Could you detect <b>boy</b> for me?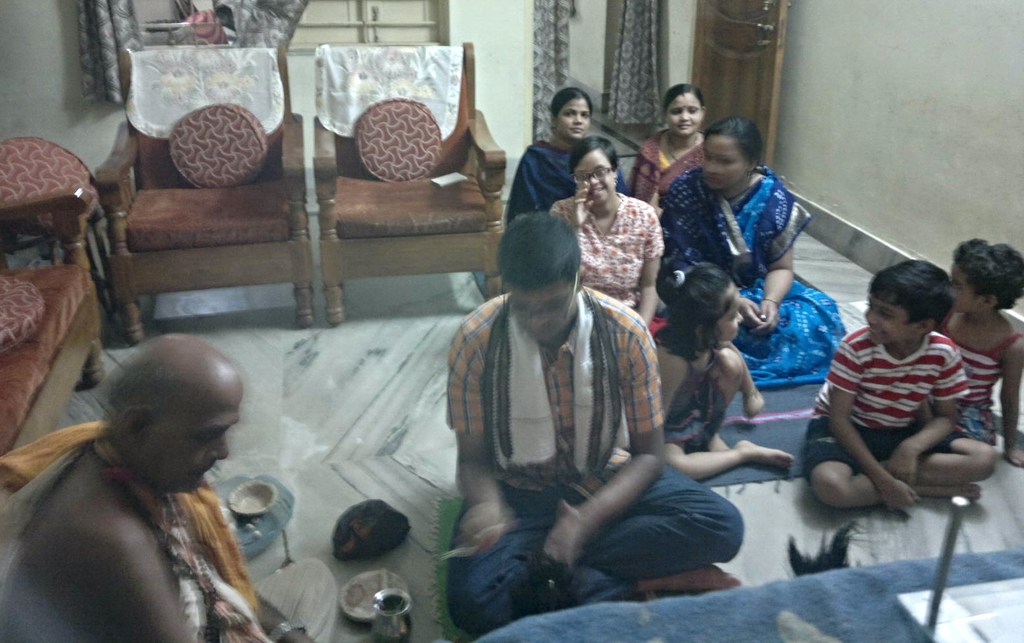
Detection result: bbox=[805, 250, 1000, 512].
